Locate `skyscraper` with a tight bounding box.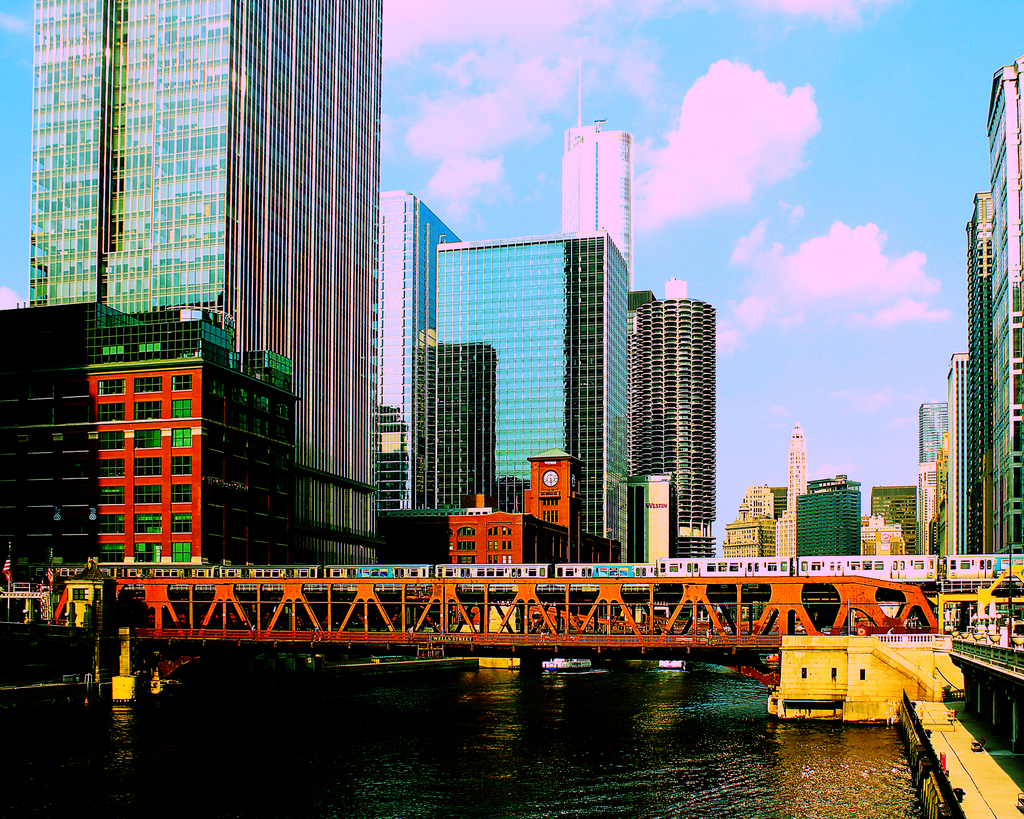
Rect(769, 421, 808, 556).
